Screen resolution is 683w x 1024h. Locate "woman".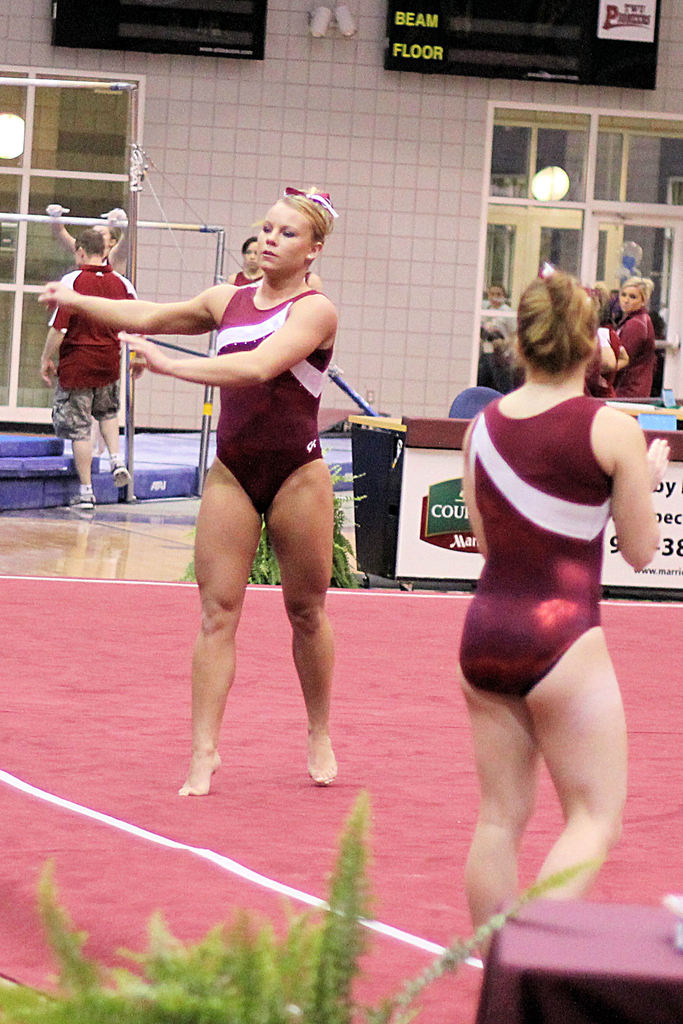
[x1=222, y1=235, x2=265, y2=287].
